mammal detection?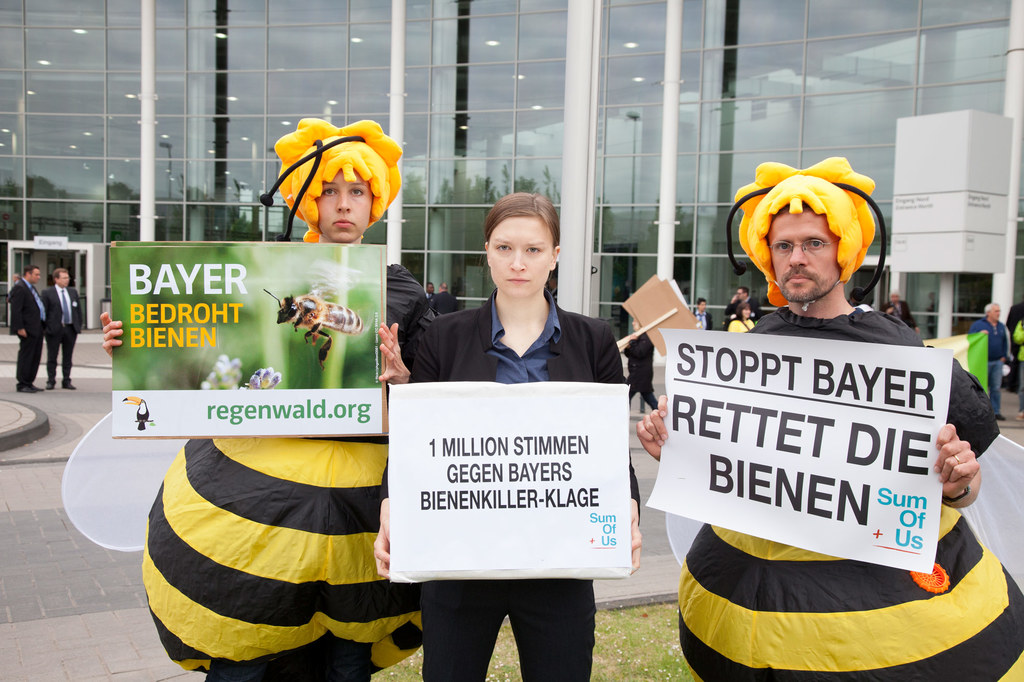
<bbox>616, 143, 1016, 681</bbox>
